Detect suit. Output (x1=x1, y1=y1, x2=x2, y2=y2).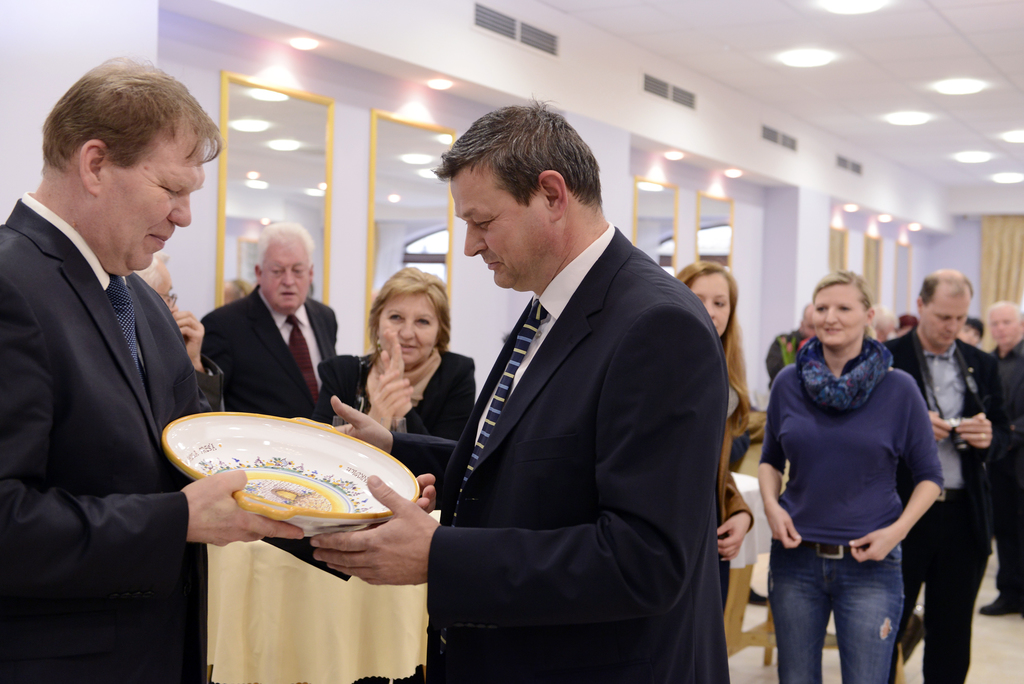
(x1=881, y1=329, x2=1013, y2=683).
